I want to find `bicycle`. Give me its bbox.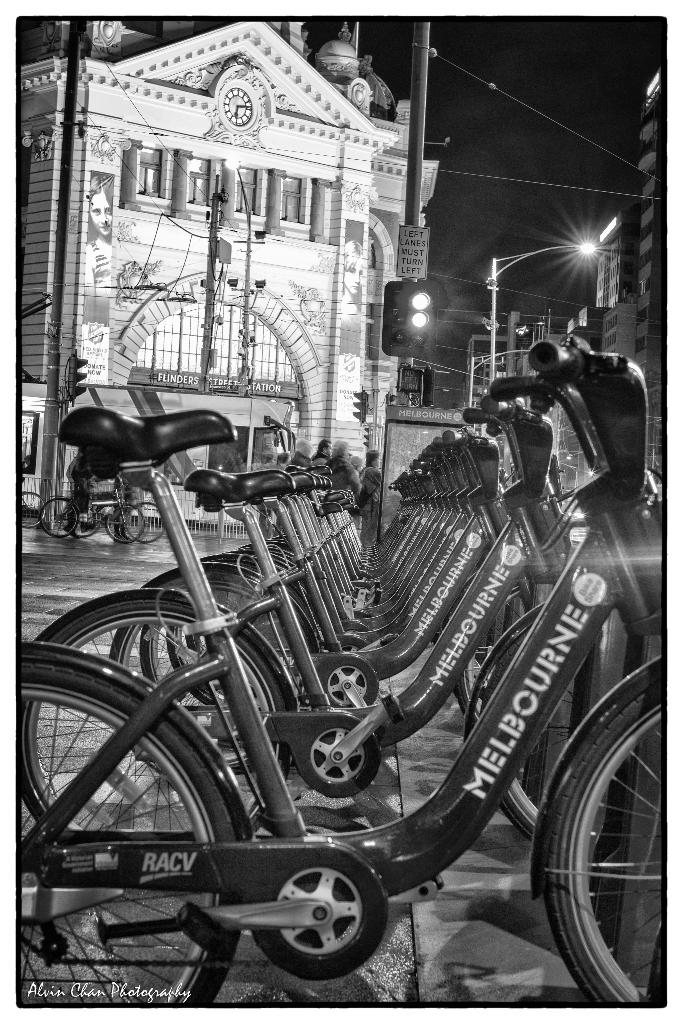
243 469 427 614.
